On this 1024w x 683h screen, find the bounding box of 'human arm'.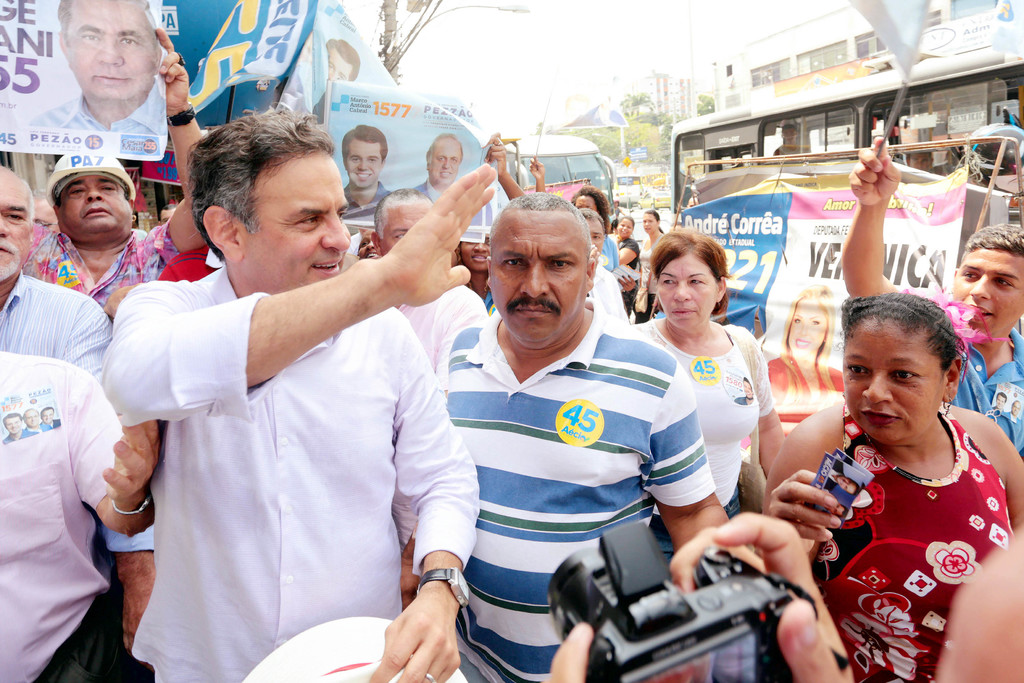
Bounding box: 99, 521, 159, 651.
